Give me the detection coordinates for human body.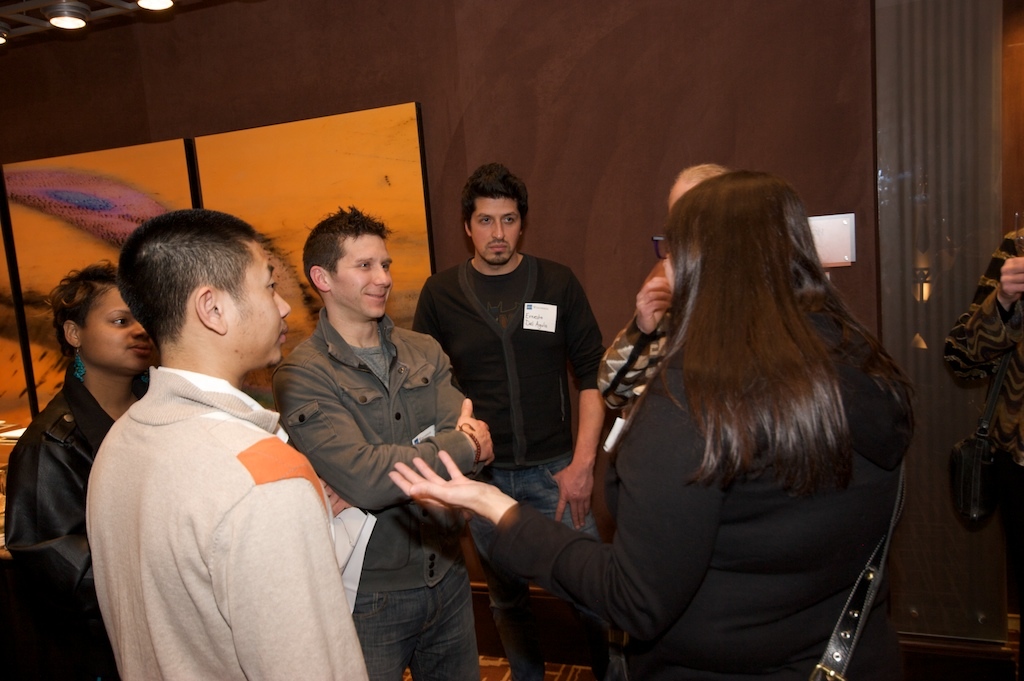
(406,259,609,680).
